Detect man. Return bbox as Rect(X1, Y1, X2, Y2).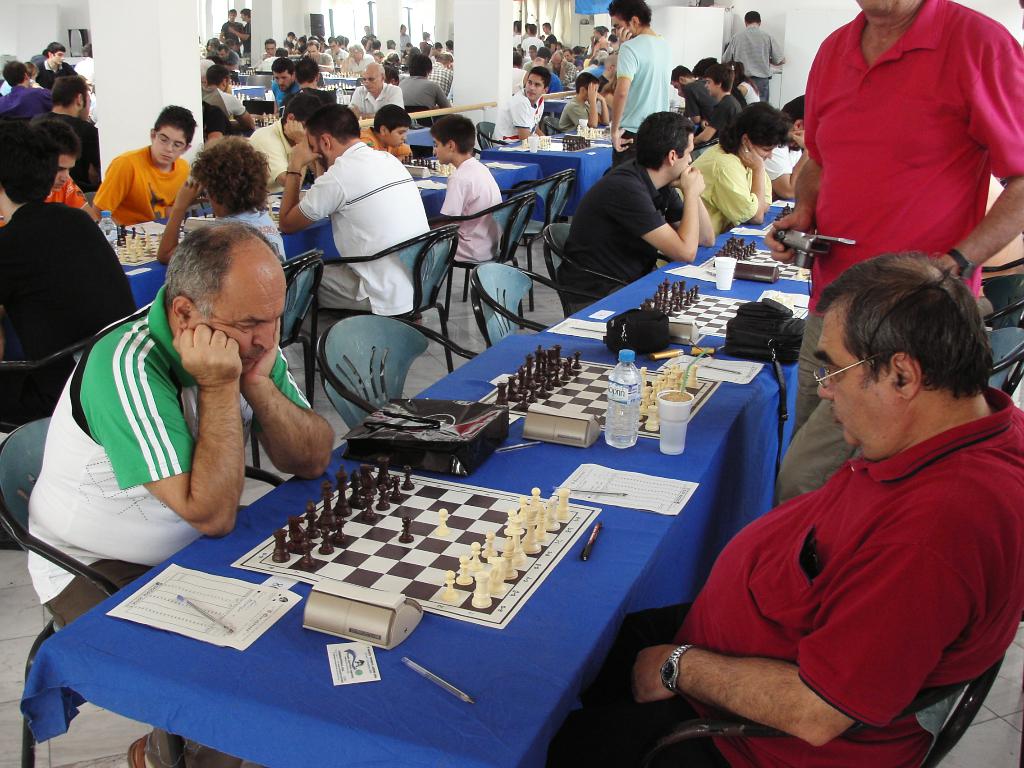
Rect(228, 8, 253, 61).
